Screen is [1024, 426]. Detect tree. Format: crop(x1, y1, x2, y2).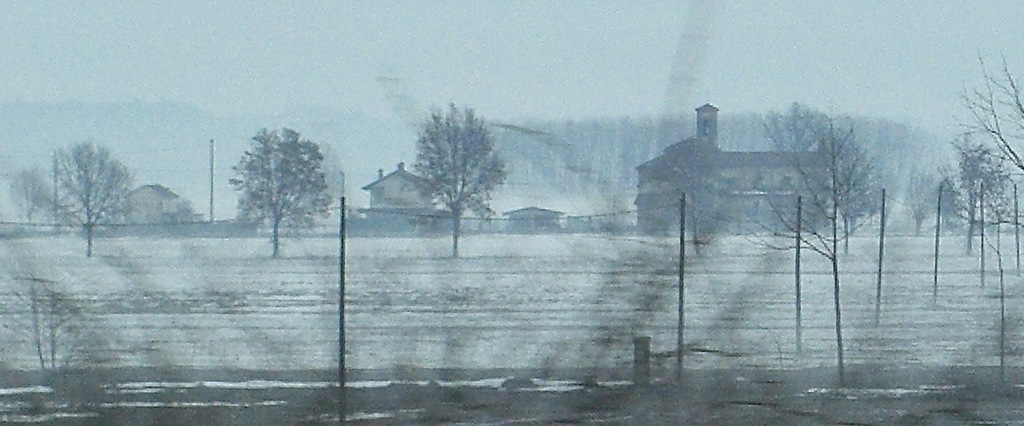
crop(898, 148, 934, 233).
